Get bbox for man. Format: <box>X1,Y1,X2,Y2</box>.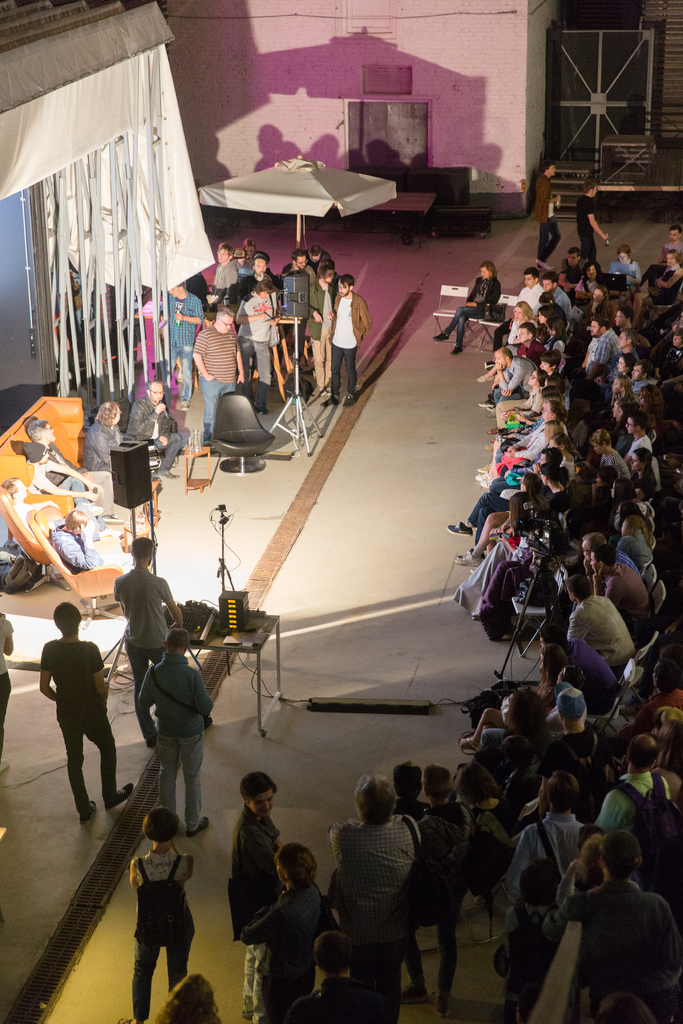
<box>331,774,425,1023</box>.
